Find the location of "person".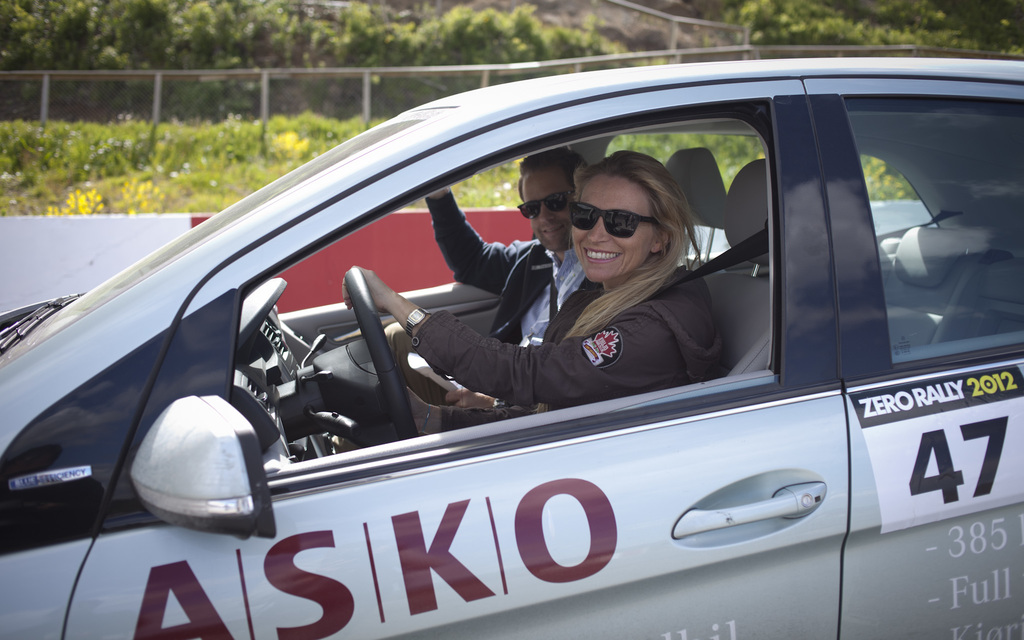
Location: pyautogui.locateOnScreen(430, 152, 590, 430).
